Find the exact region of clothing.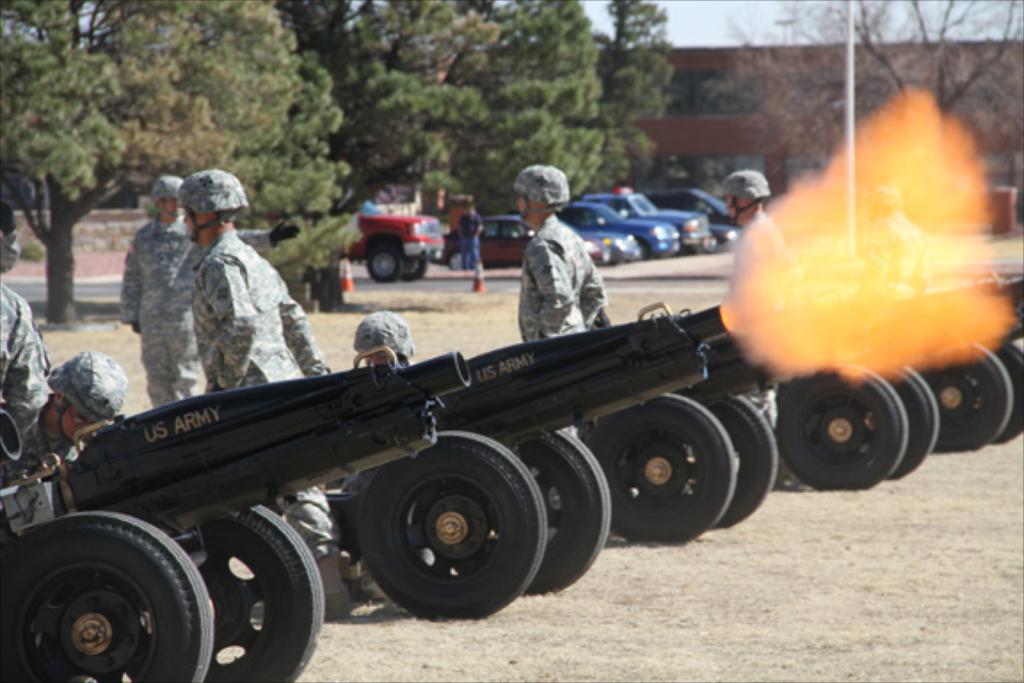
Exact region: [112,212,206,413].
